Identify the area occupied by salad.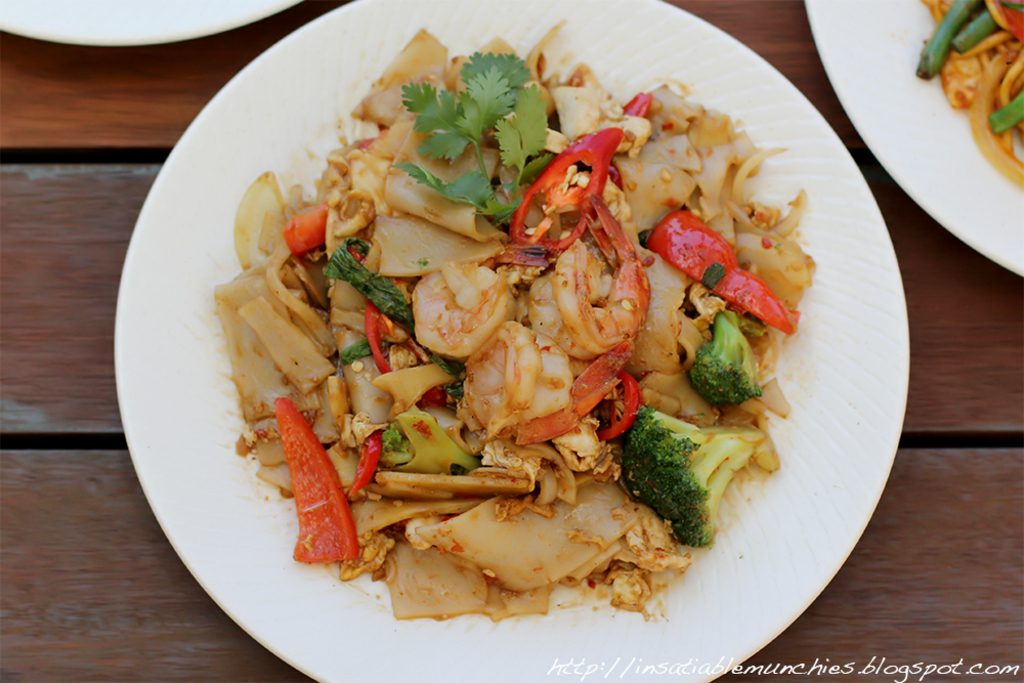
Area: locate(215, 17, 819, 623).
